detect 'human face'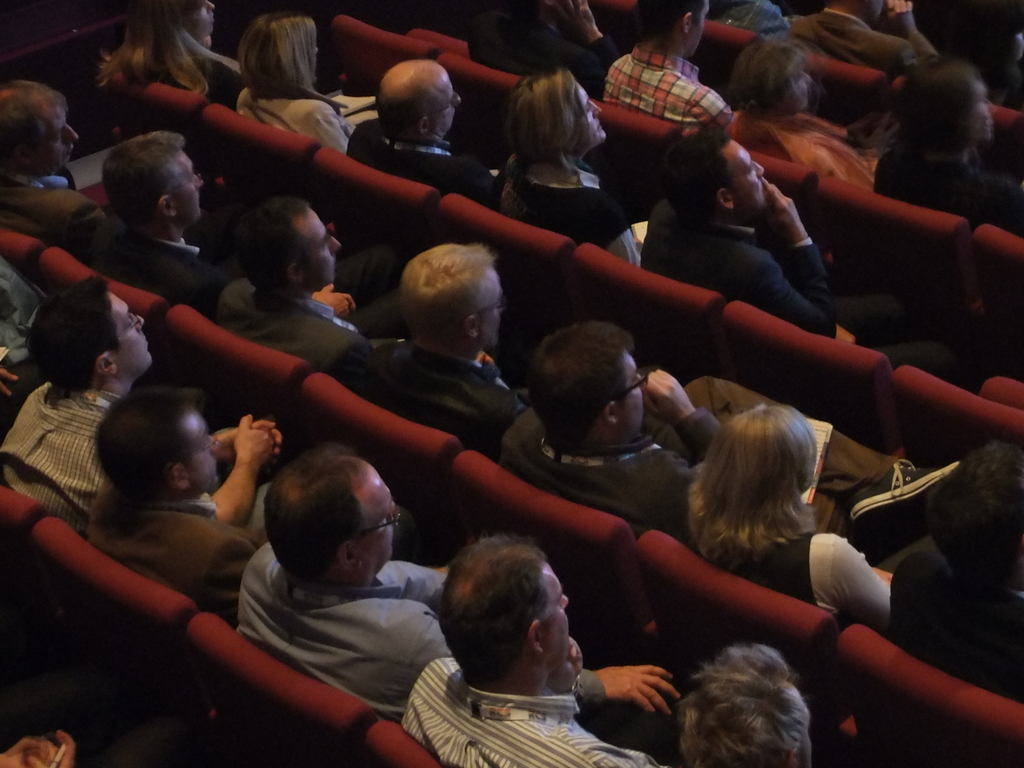
bbox=(193, 0, 215, 29)
